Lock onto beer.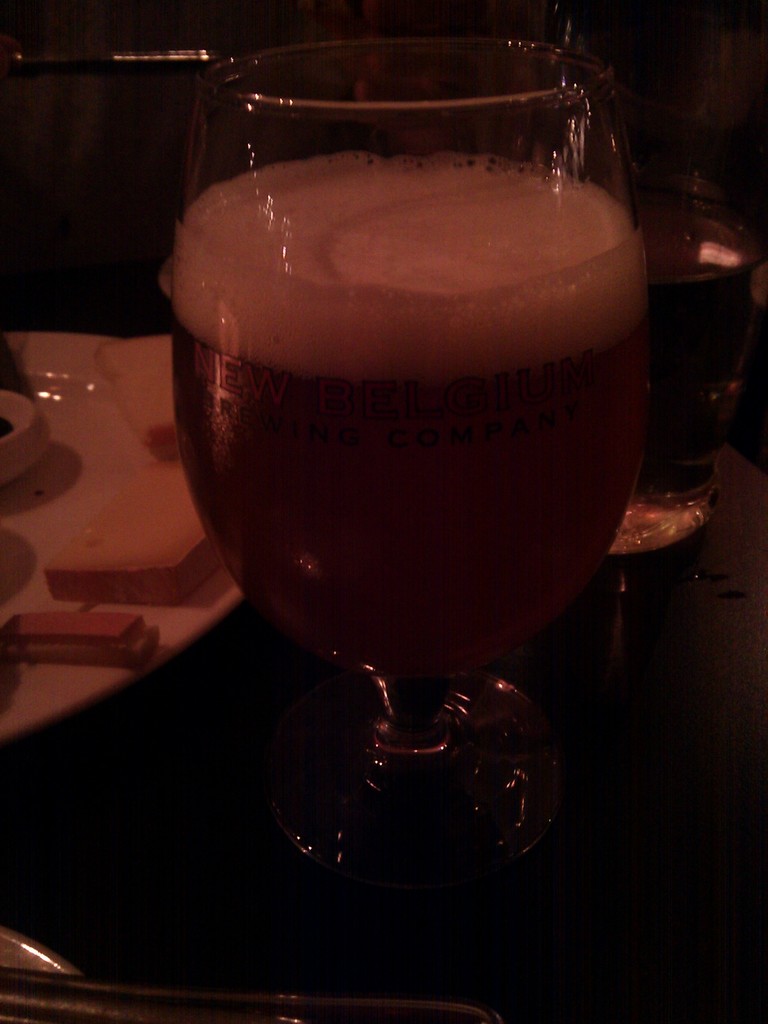
Locked: select_region(173, 145, 640, 676).
